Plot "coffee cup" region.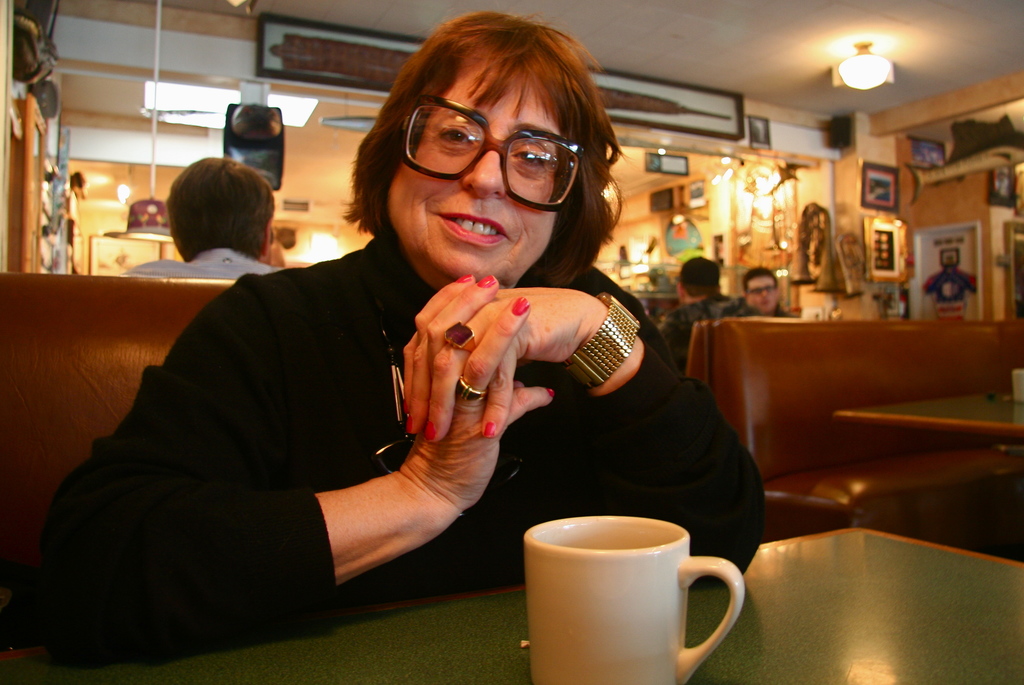
Plotted at bbox=(524, 514, 744, 684).
